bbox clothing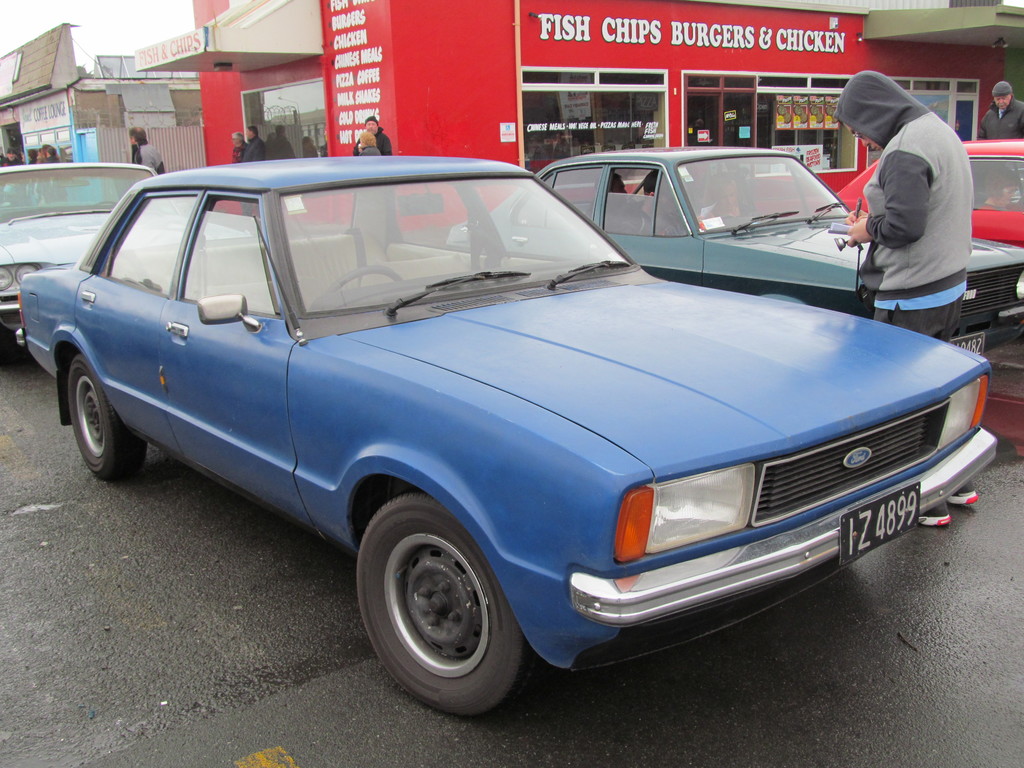
{"x1": 618, "y1": 204, "x2": 689, "y2": 241}
